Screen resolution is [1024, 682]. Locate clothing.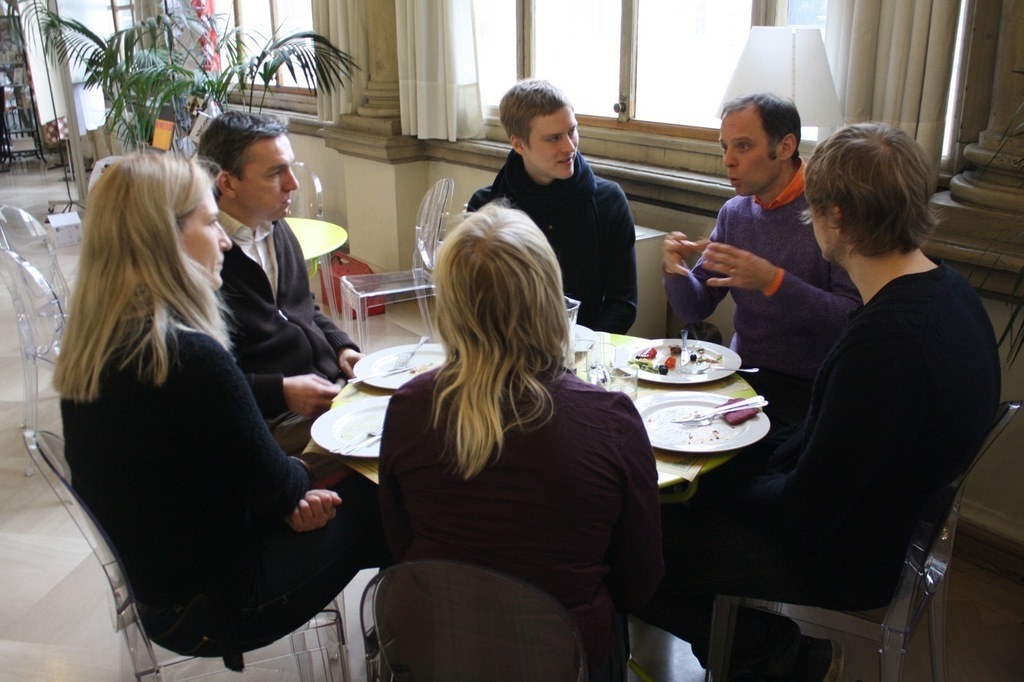
locate(219, 205, 363, 452).
